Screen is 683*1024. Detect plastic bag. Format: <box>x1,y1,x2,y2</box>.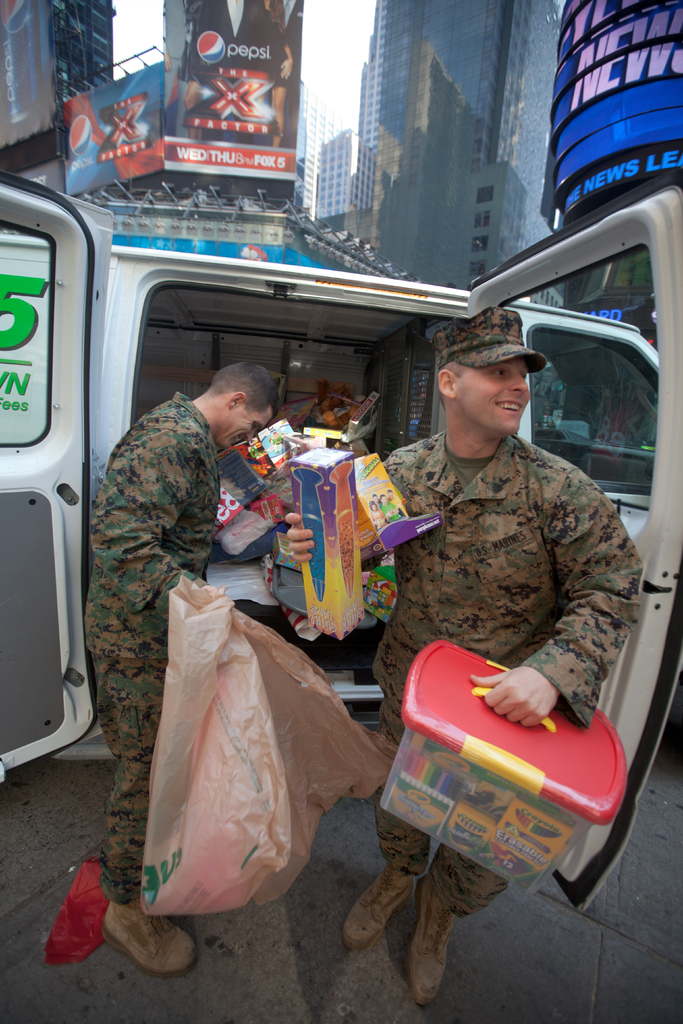
<box>135,575,401,918</box>.
